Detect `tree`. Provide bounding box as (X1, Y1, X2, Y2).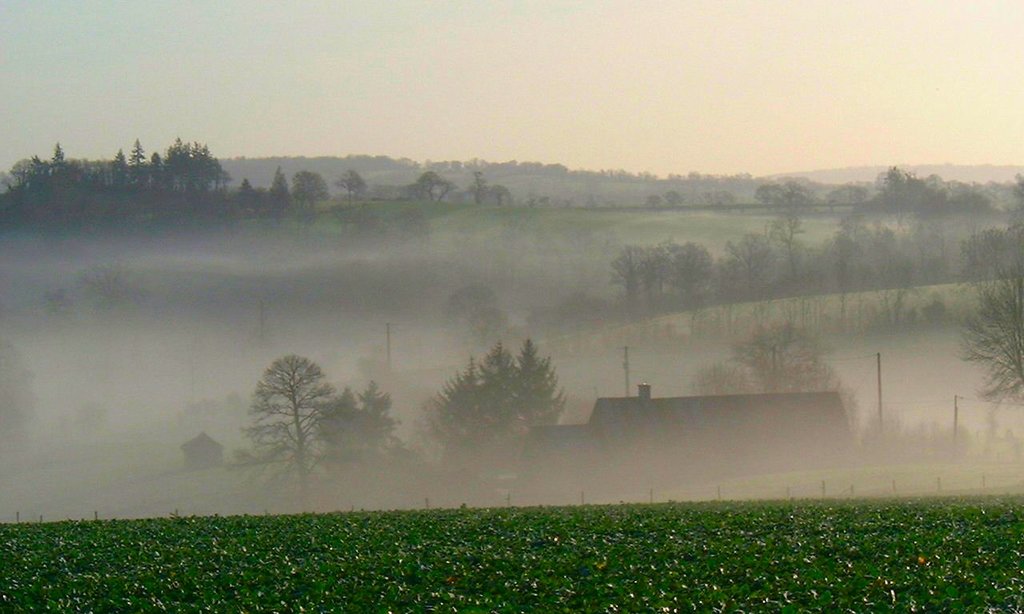
(847, 225, 903, 294).
